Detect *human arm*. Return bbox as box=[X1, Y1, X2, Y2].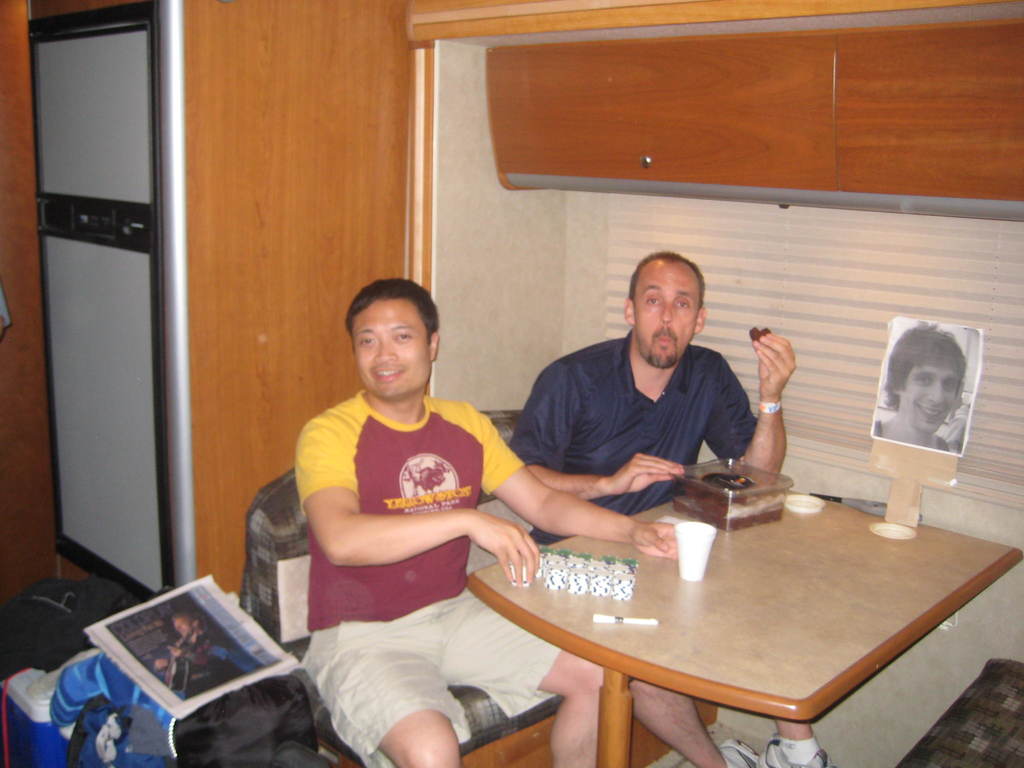
box=[702, 329, 793, 477].
